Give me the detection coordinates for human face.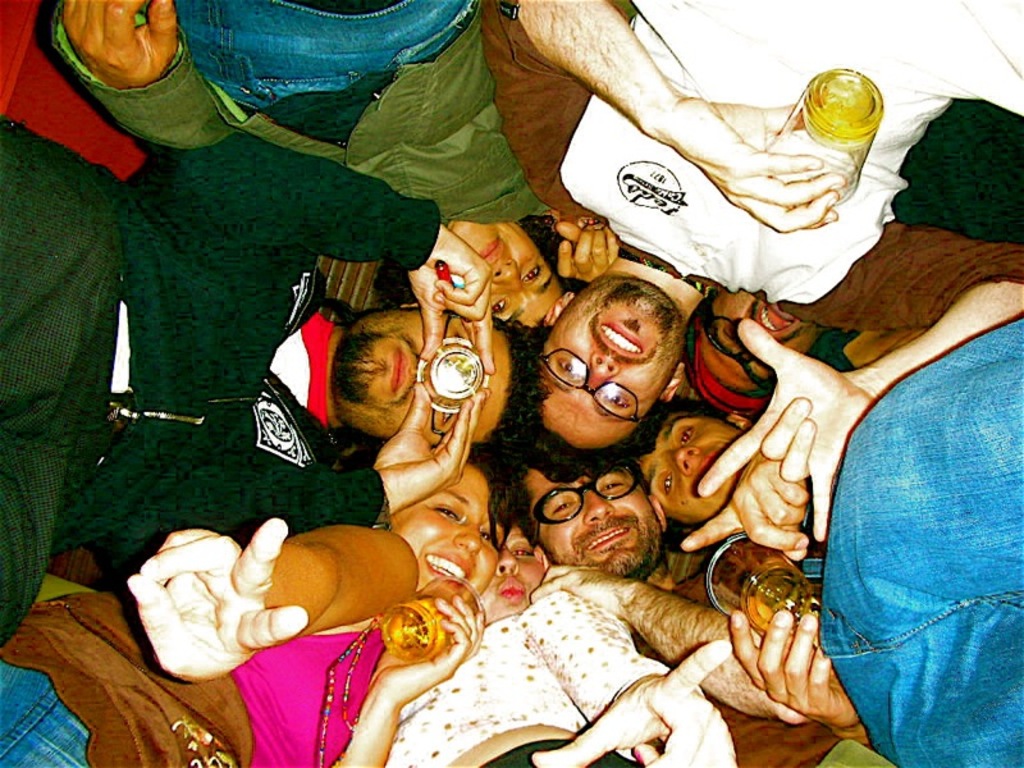
347:311:506:435.
